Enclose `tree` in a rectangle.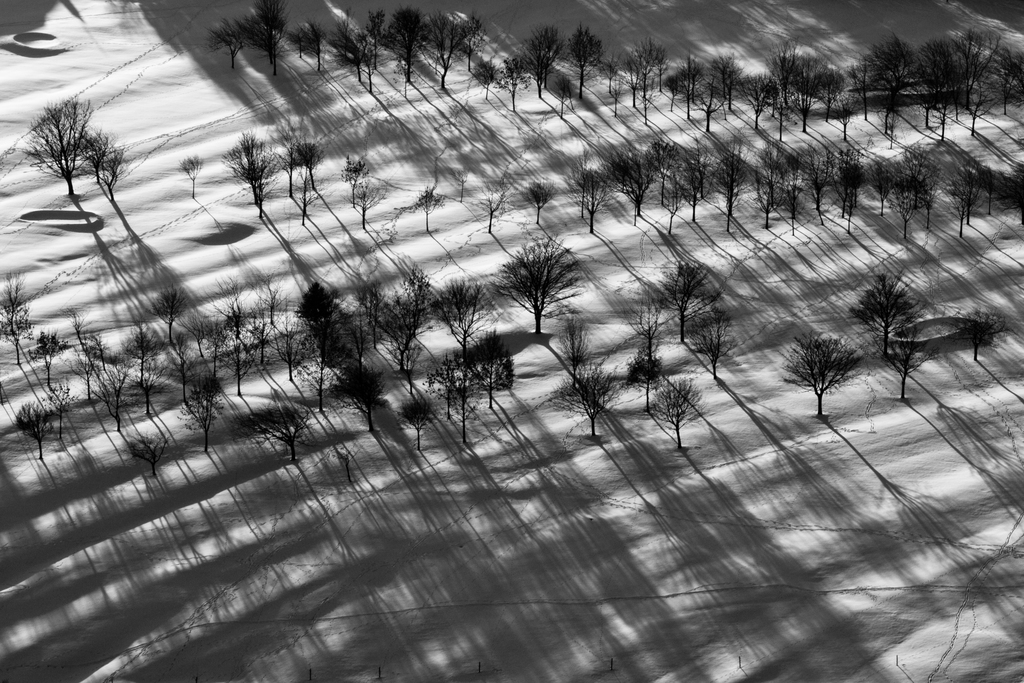
locate(346, 268, 386, 340).
